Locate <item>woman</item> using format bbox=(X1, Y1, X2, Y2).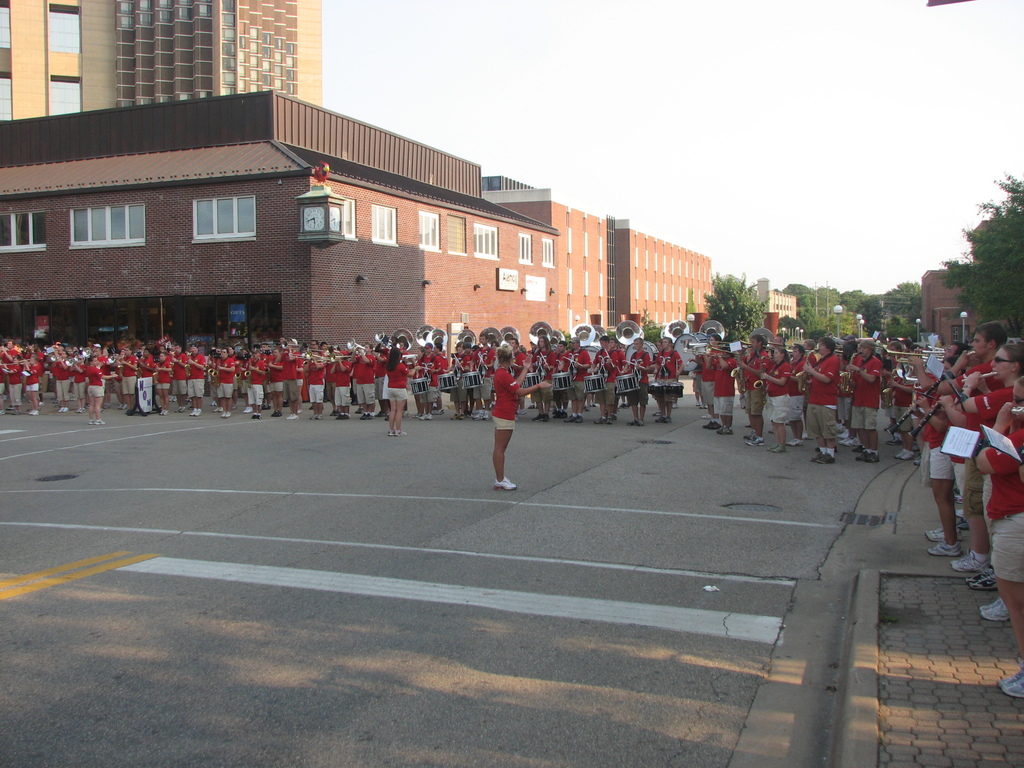
bbox=(760, 345, 794, 454).
